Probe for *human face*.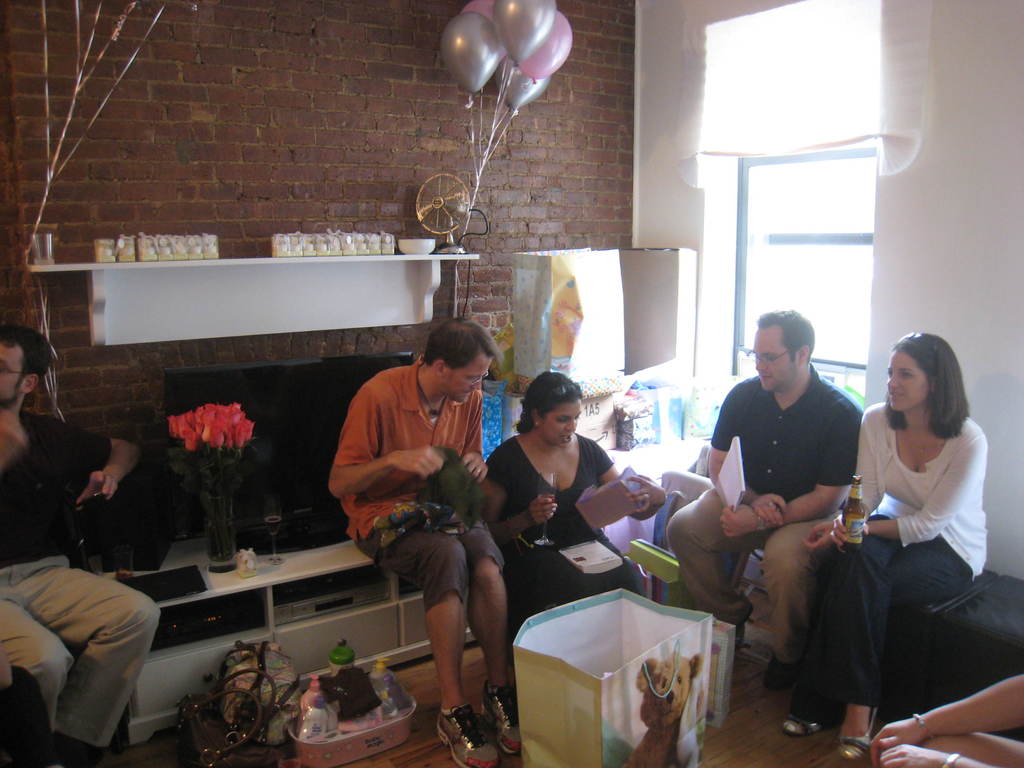
Probe result: select_region(445, 355, 488, 403).
